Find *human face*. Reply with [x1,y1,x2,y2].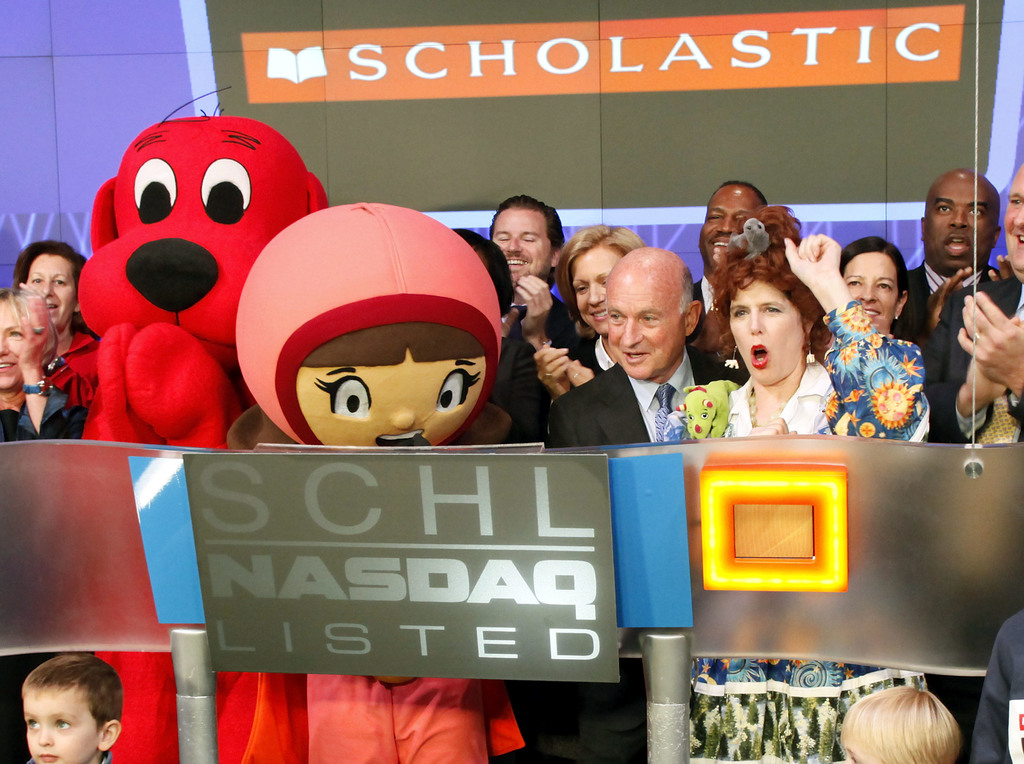
[698,189,760,271].
